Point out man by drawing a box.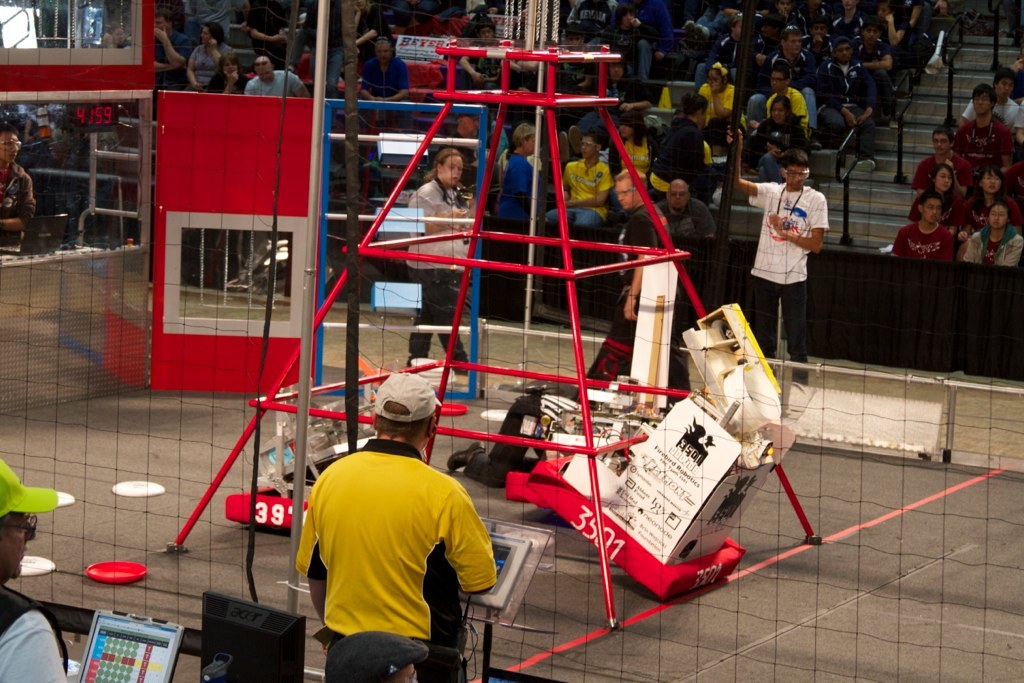
{"x1": 658, "y1": 91, "x2": 707, "y2": 193}.
